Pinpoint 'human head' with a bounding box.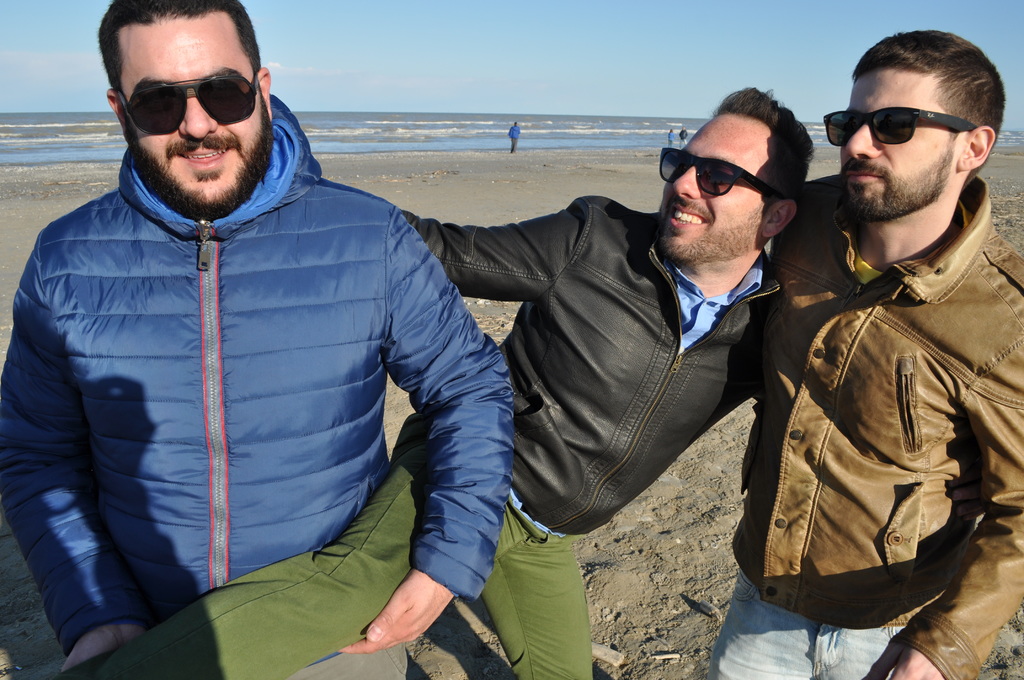
x1=657 y1=76 x2=805 y2=262.
